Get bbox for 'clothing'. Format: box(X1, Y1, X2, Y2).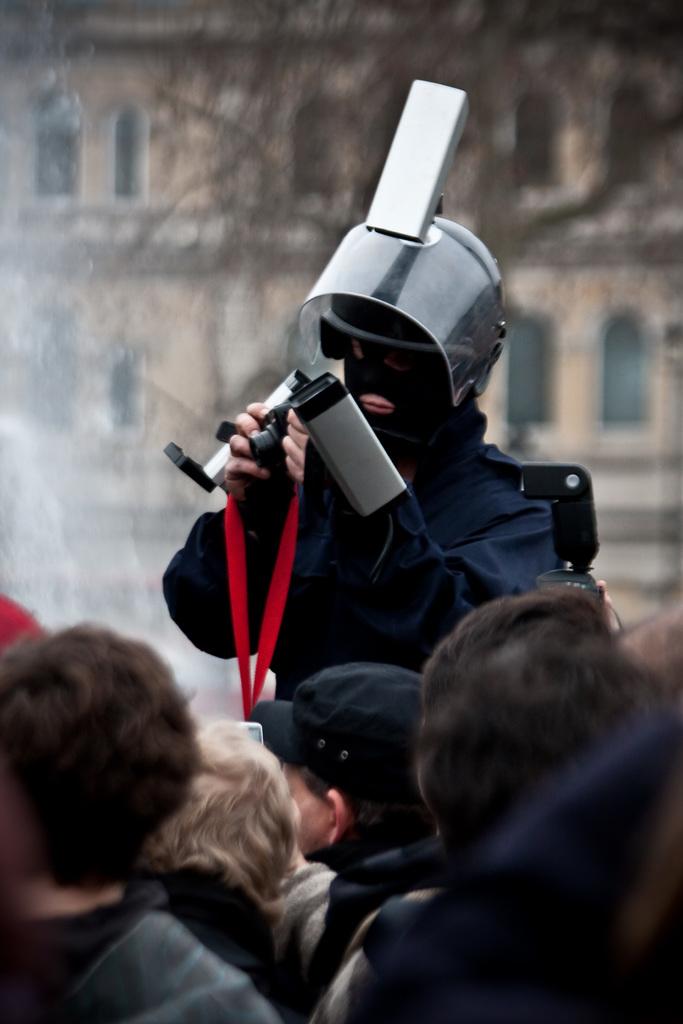
box(161, 399, 570, 714).
